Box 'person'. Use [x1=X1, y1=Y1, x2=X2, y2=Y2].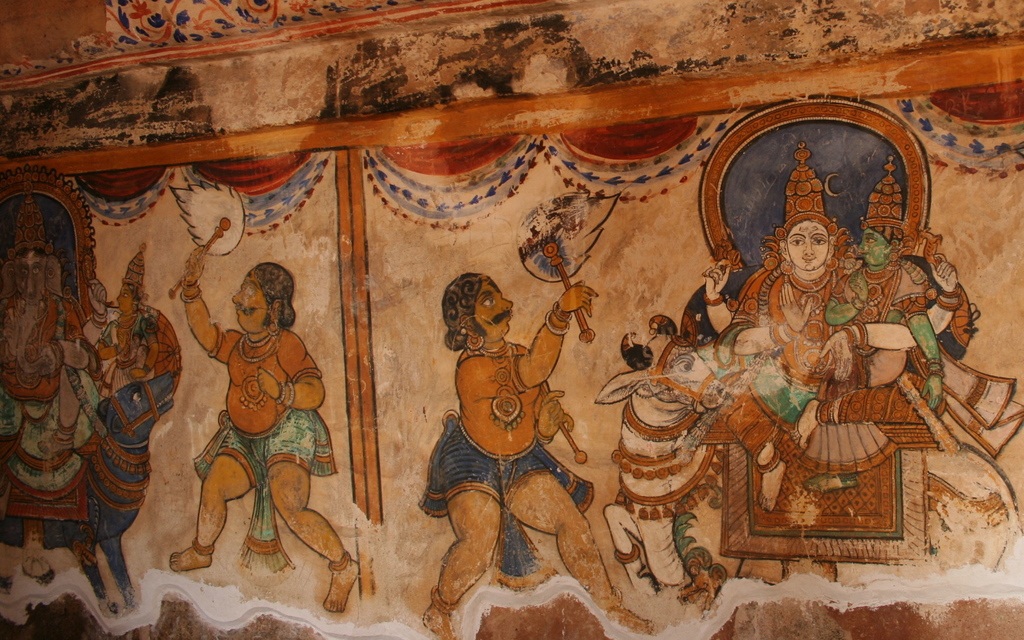
[x1=181, y1=244, x2=327, y2=617].
